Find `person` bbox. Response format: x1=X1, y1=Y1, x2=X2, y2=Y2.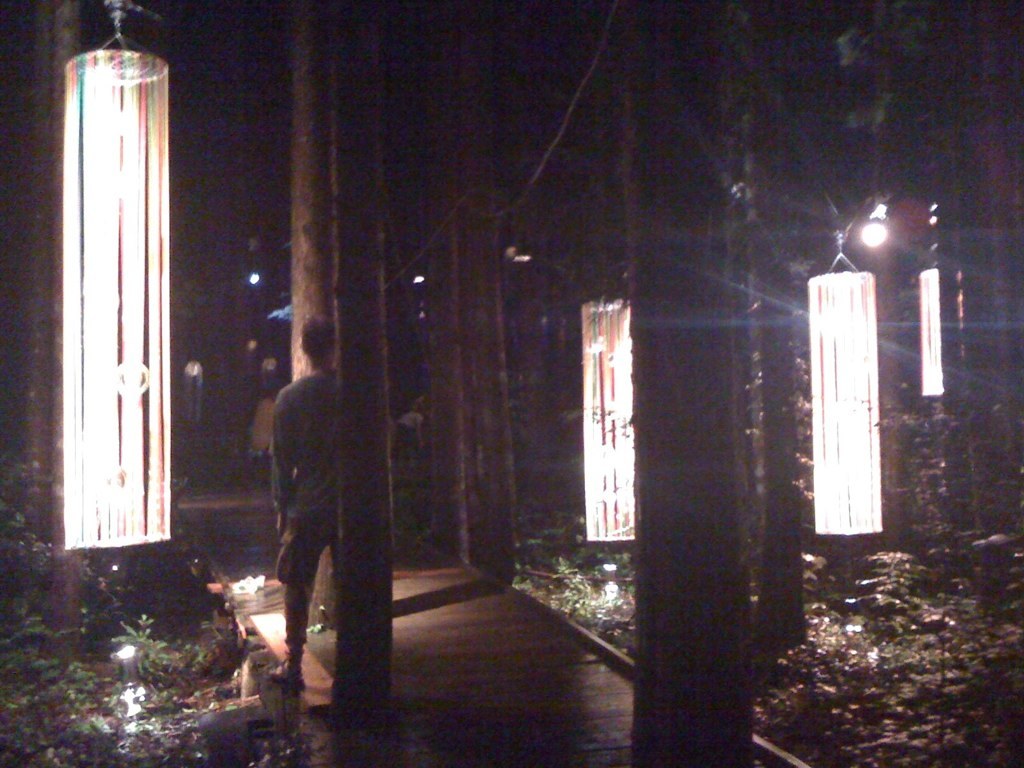
x1=255, y1=311, x2=355, y2=687.
